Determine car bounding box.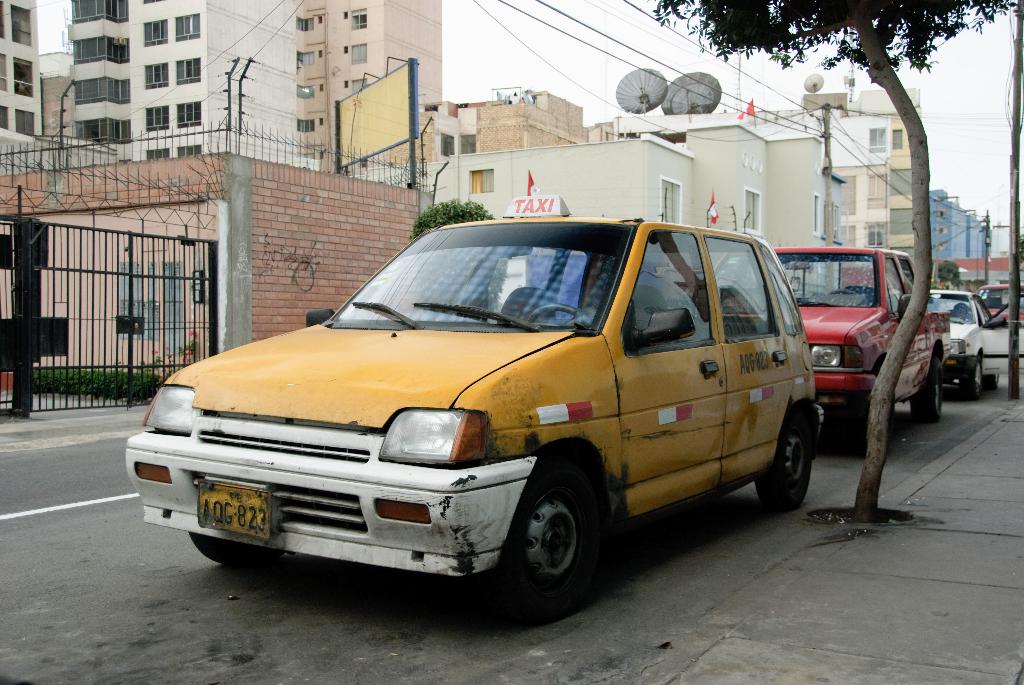
Determined: Rect(699, 242, 954, 418).
